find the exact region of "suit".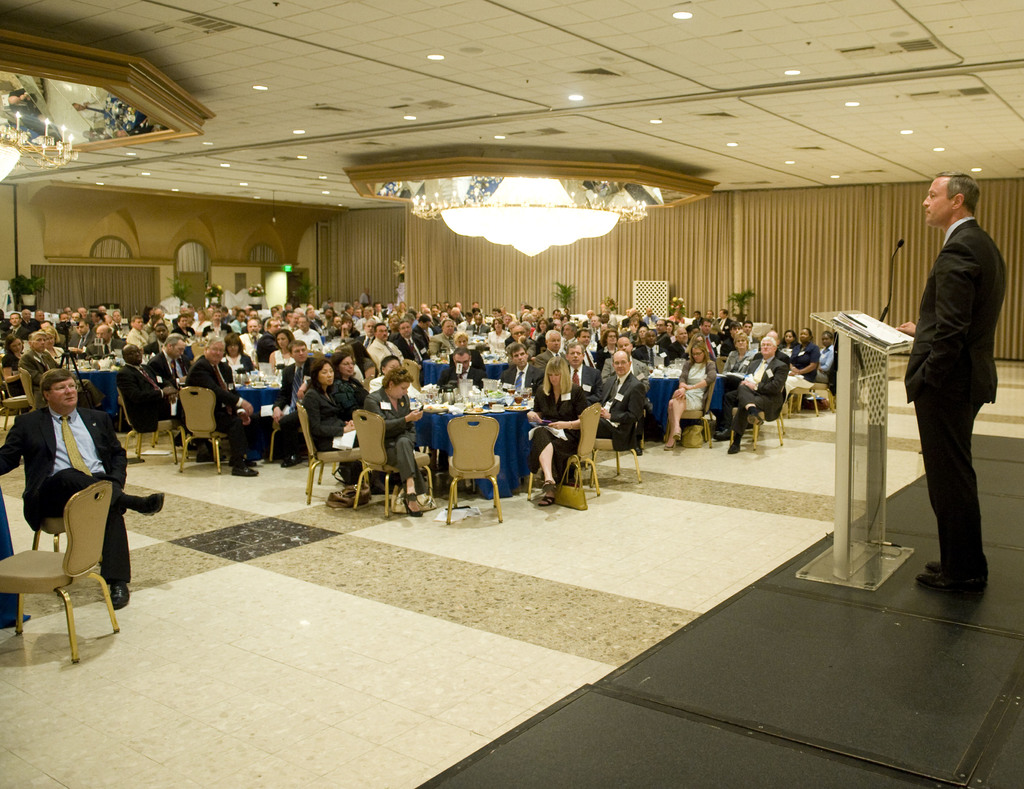
Exact region: [303,384,399,487].
